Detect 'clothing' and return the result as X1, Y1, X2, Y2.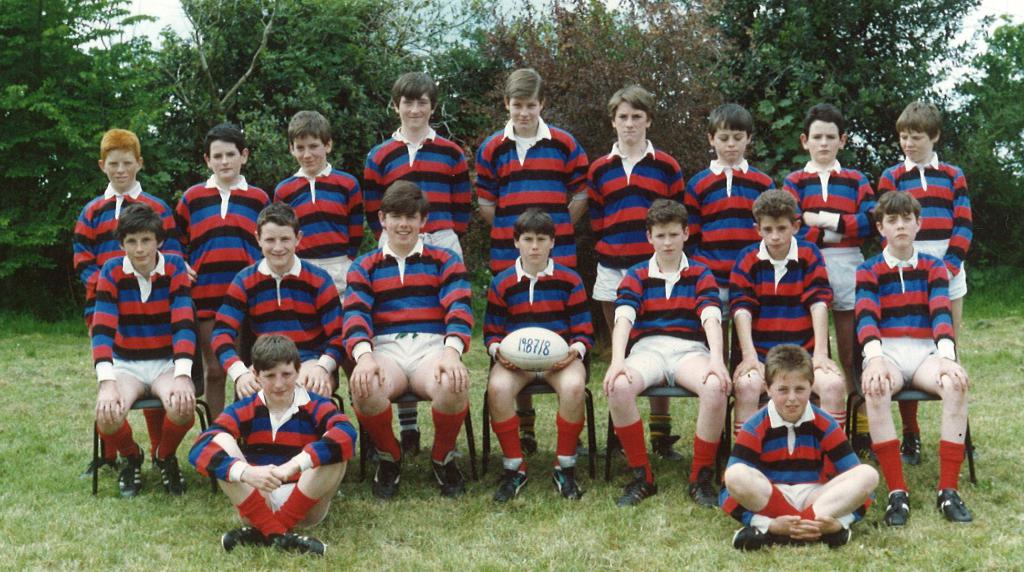
721, 238, 836, 373.
